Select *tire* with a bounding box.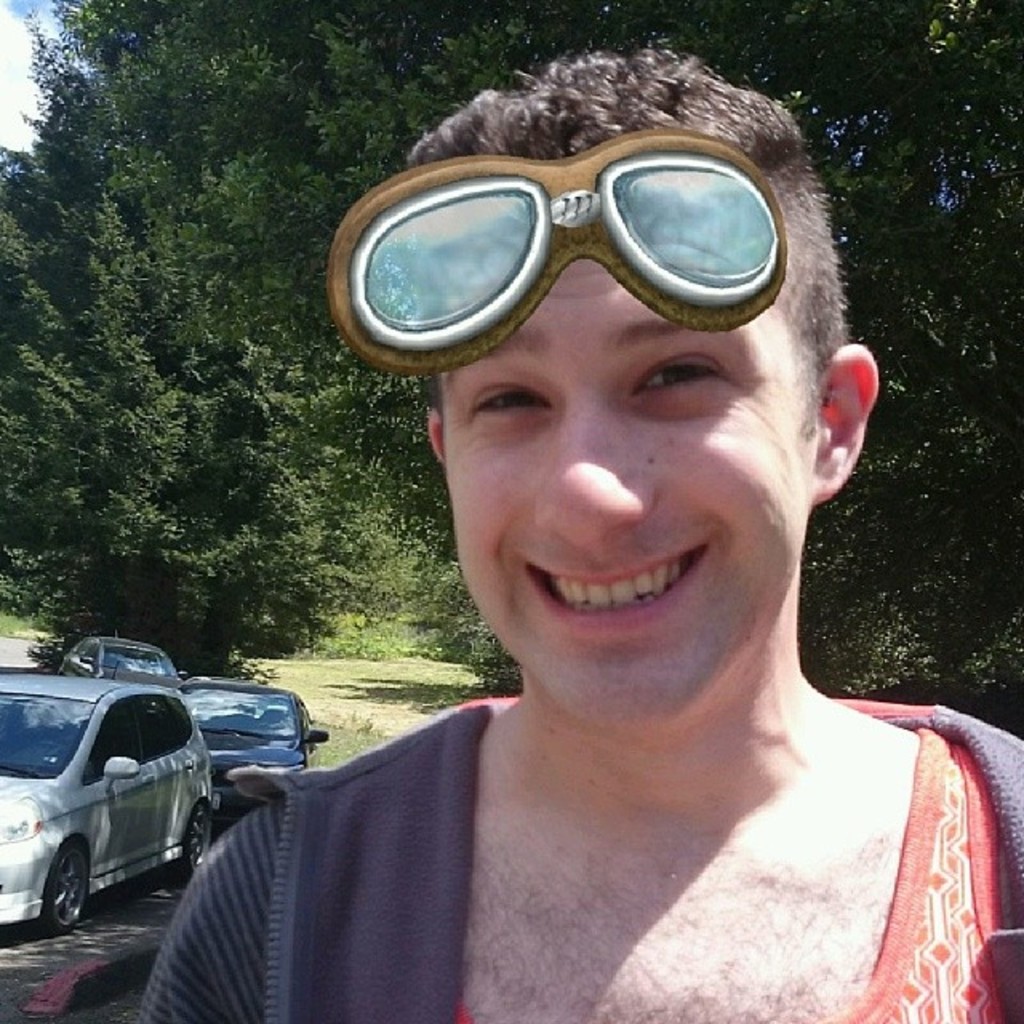
locate(40, 842, 88, 933).
